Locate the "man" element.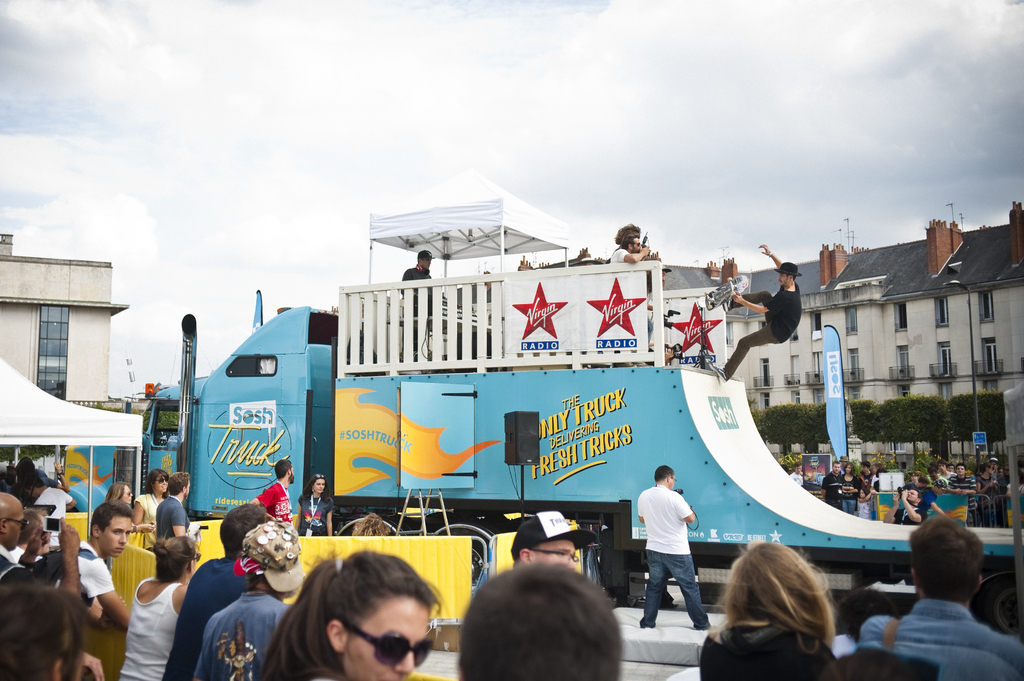
Element bbox: detection(247, 457, 294, 524).
